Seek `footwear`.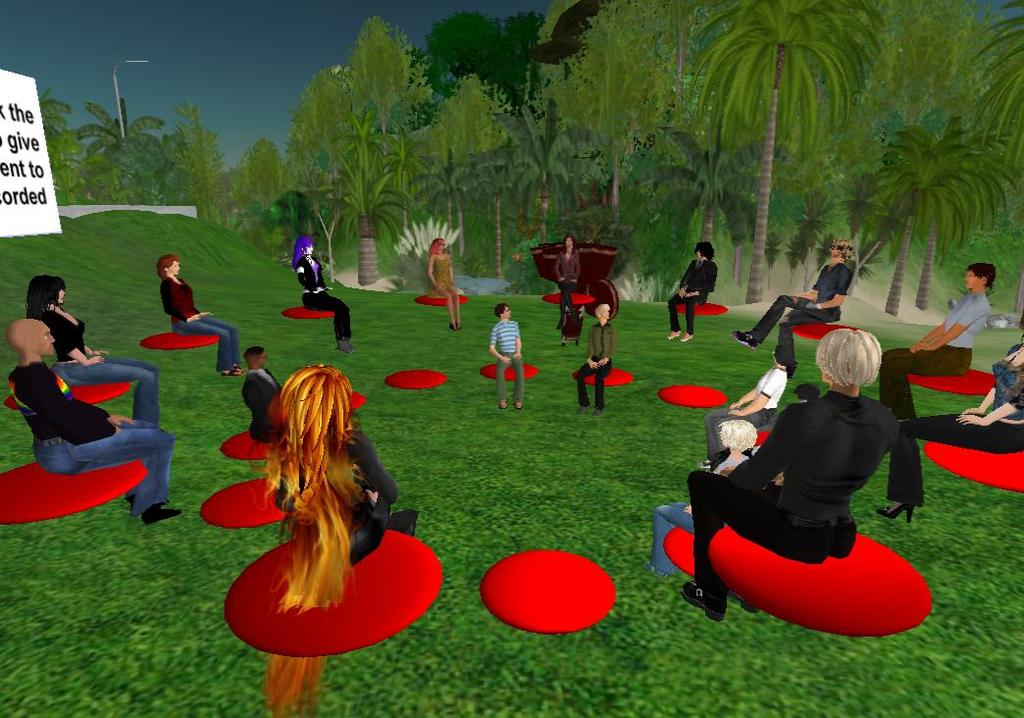
detection(733, 331, 756, 349).
